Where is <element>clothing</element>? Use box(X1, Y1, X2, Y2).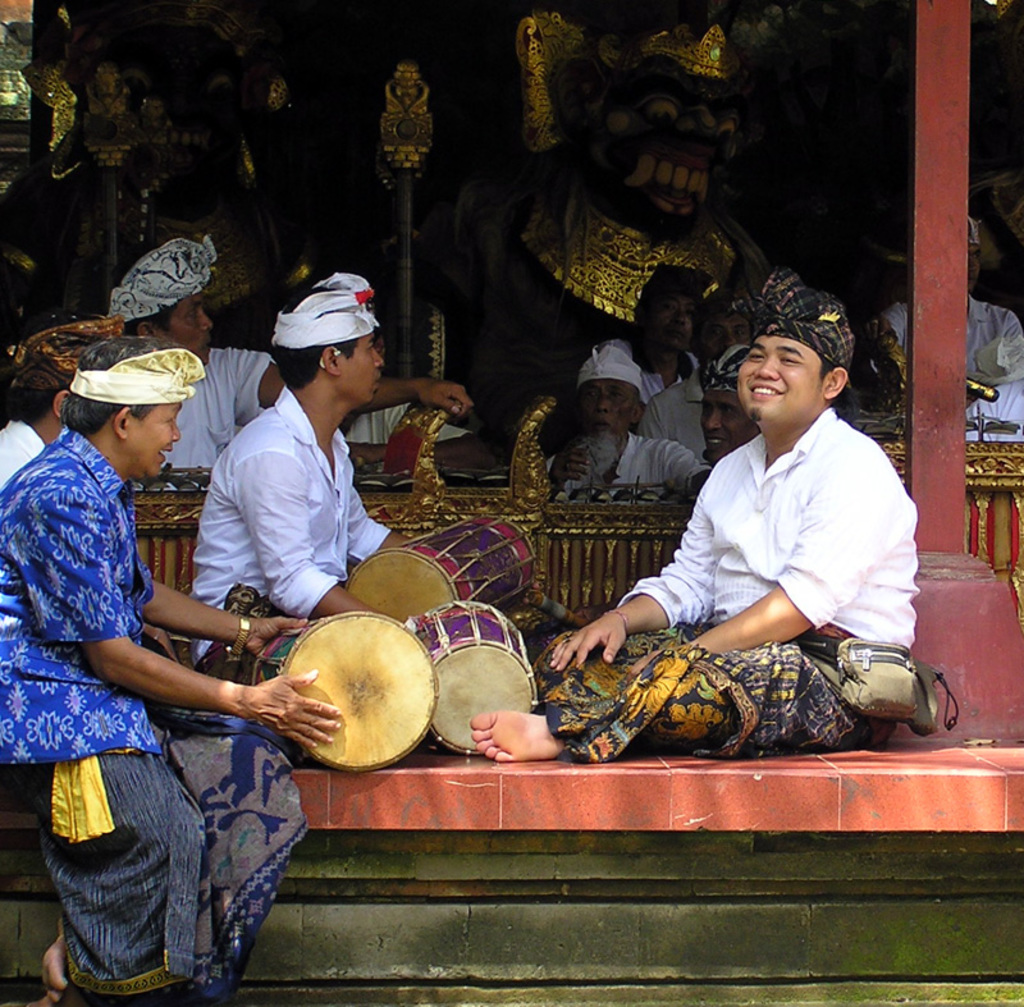
box(0, 431, 298, 1006).
